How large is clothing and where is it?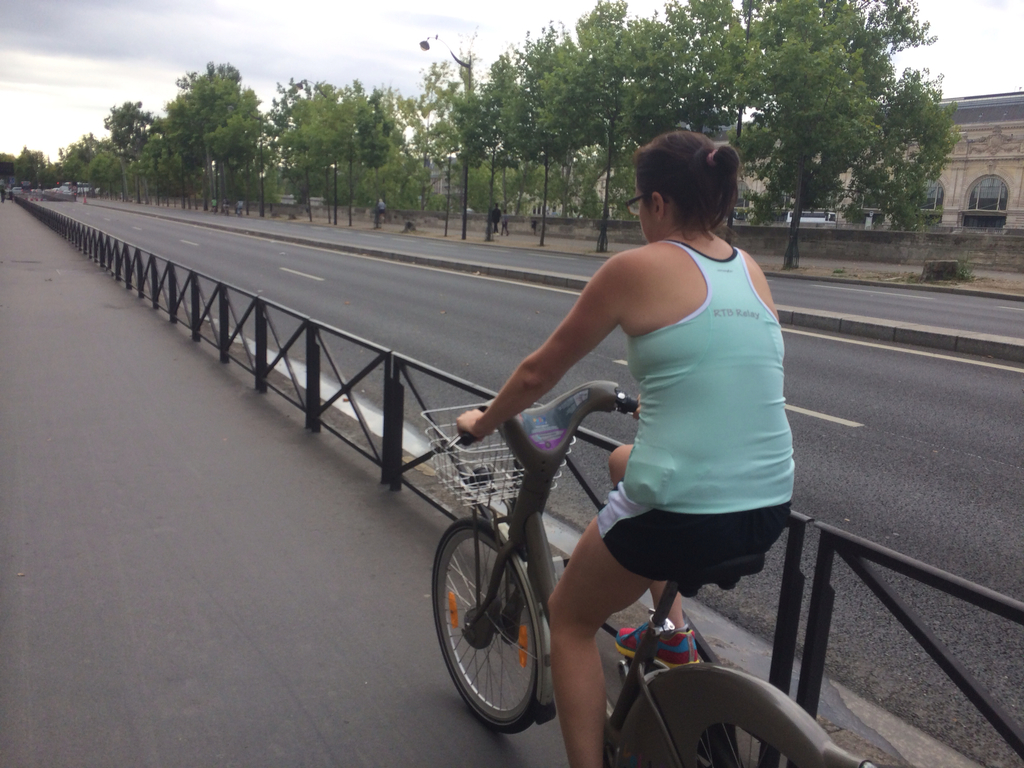
Bounding box: 501,208,513,239.
